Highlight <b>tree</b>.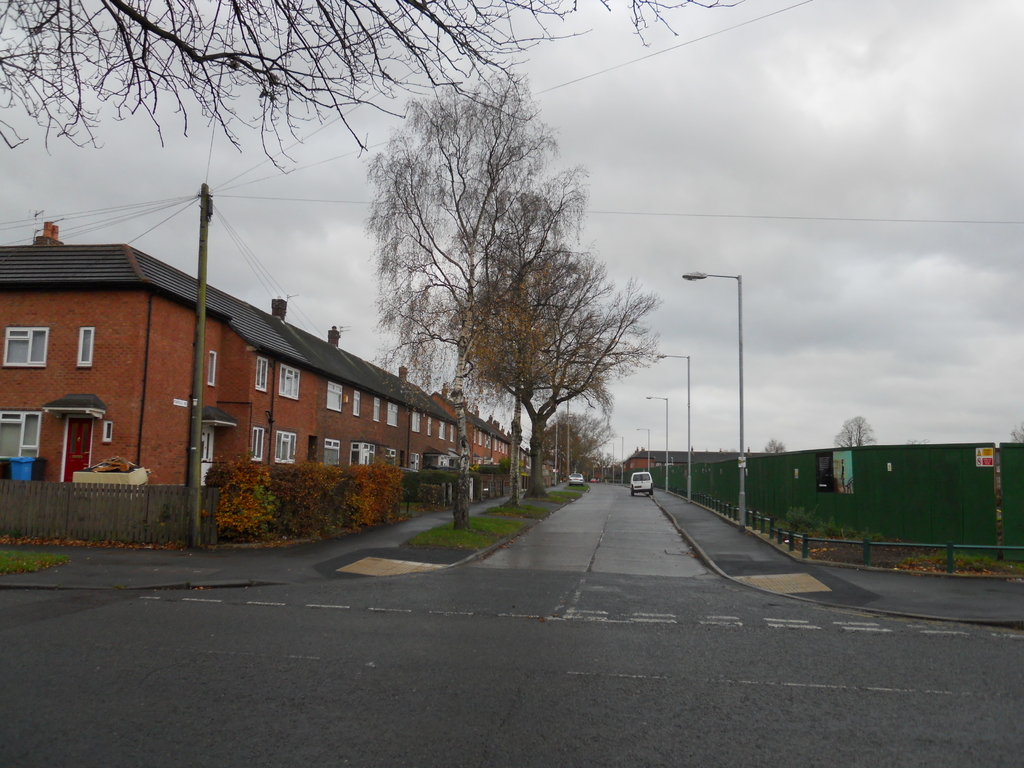
Highlighted region: <bbox>590, 450, 619, 483</bbox>.
